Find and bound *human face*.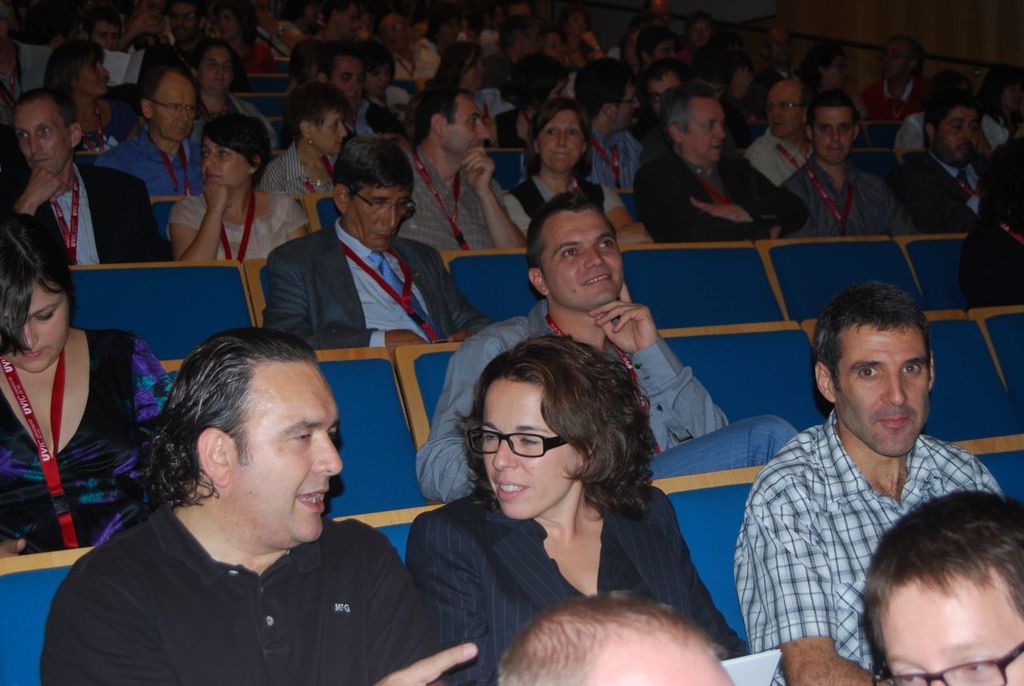
Bound: Rect(478, 375, 582, 521).
